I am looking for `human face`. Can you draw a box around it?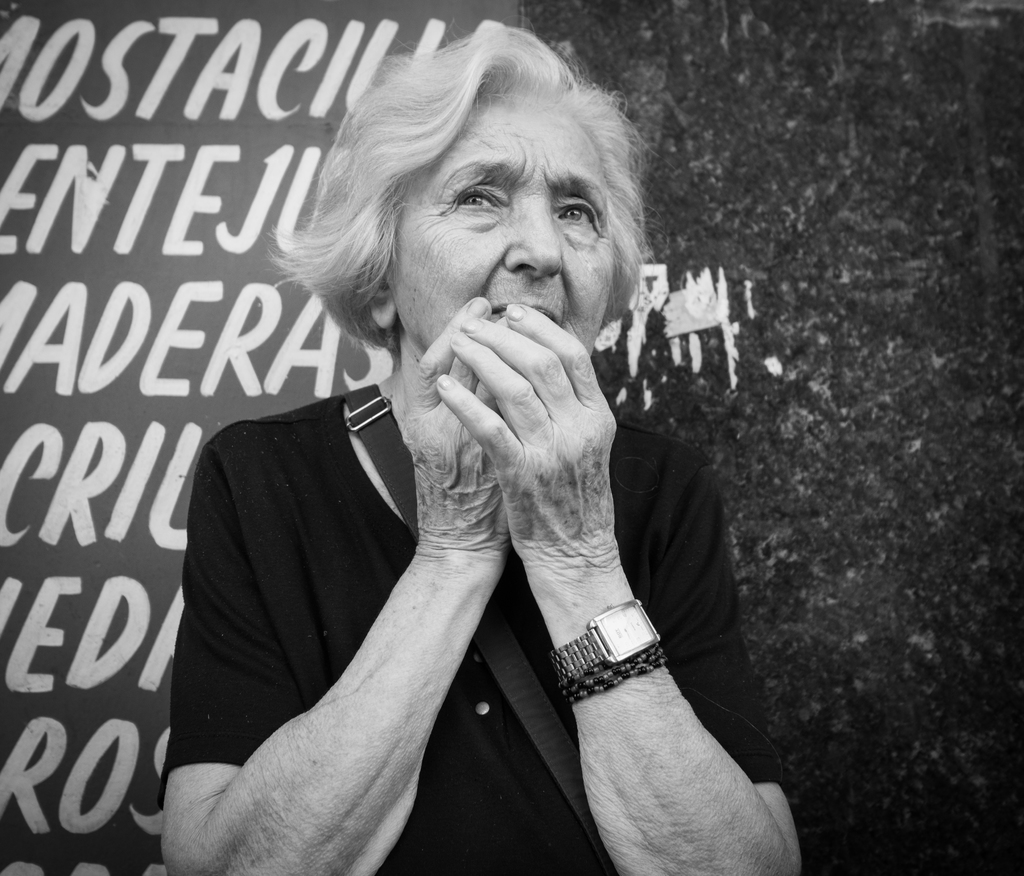
Sure, the bounding box is bbox(390, 89, 615, 349).
